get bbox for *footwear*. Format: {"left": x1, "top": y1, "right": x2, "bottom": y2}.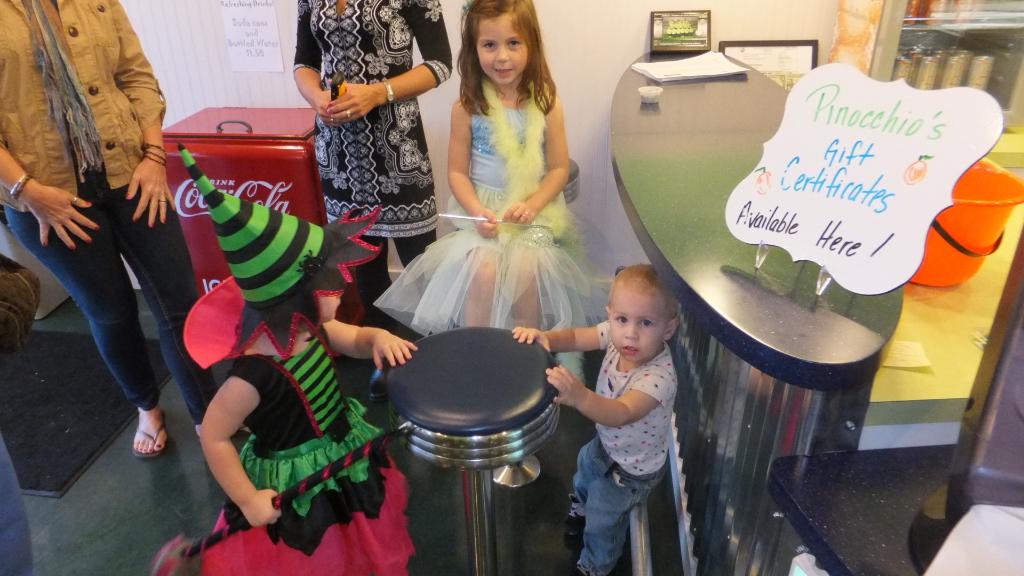
{"left": 202, "top": 422, "right": 252, "bottom": 445}.
